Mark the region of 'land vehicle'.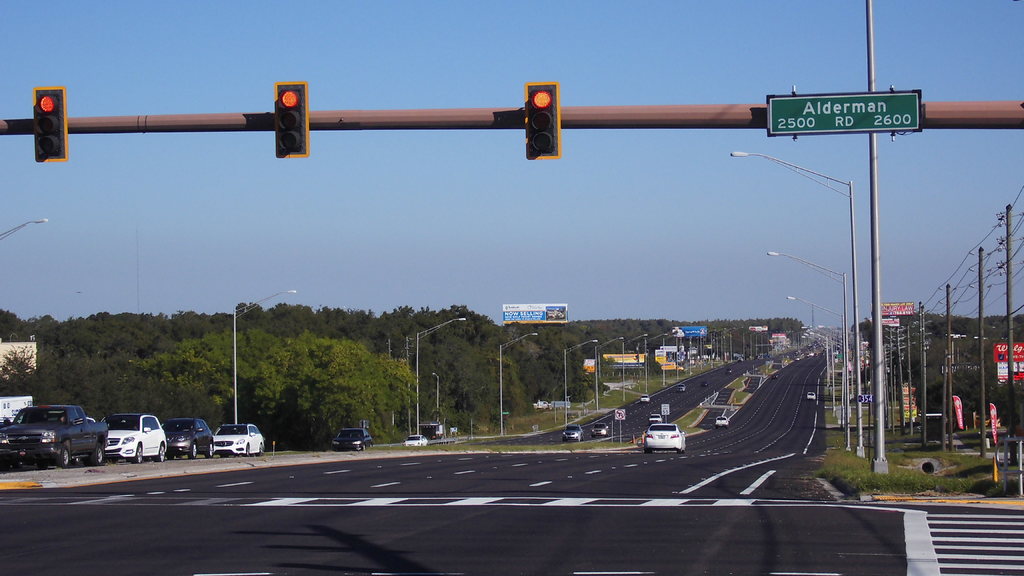
Region: [x1=724, y1=366, x2=733, y2=376].
